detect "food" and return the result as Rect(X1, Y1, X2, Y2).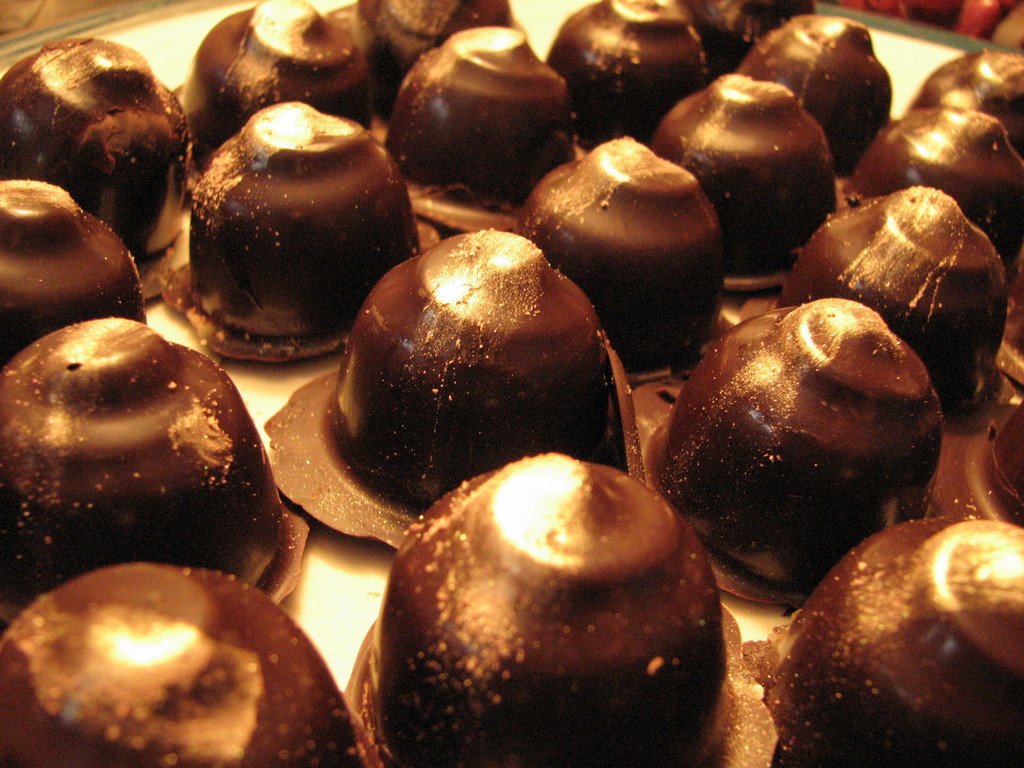
Rect(903, 49, 1023, 161).
